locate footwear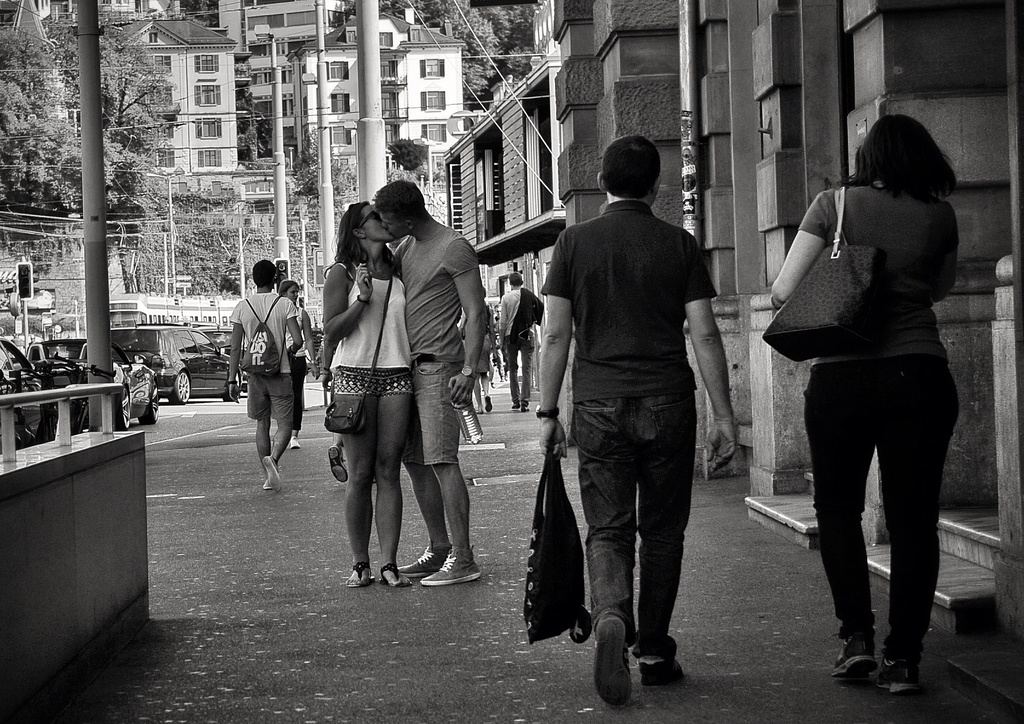
{"x1": 639, "y1": 654, "x2": 684, "y2": 684}
